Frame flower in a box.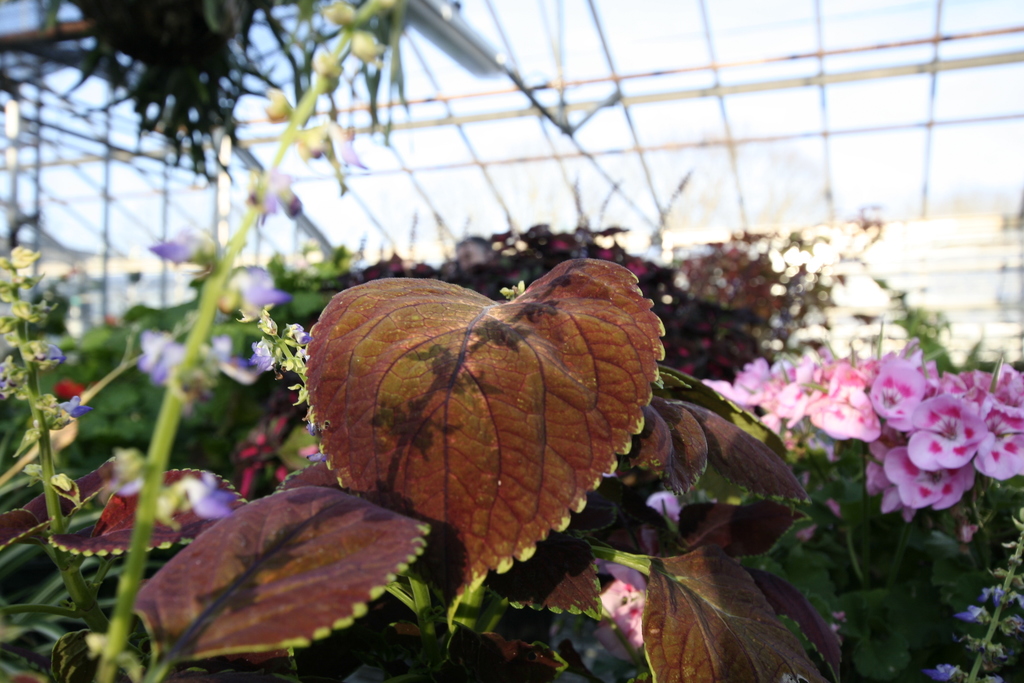
(x1=927, y1=661, x2=959, y2=682).
